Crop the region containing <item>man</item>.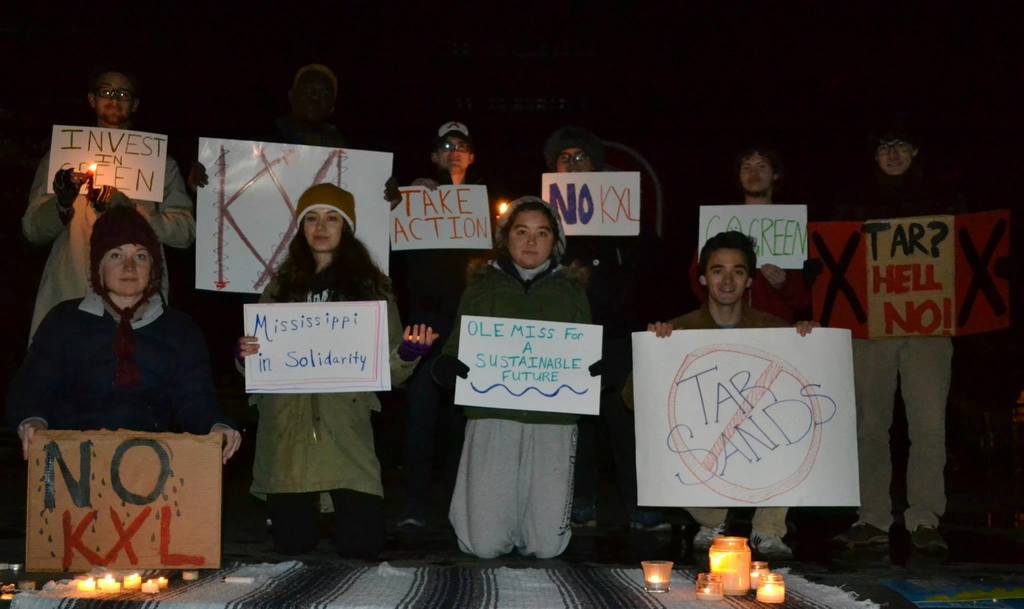
Crop region: locate(271, 65, 340, 141).
